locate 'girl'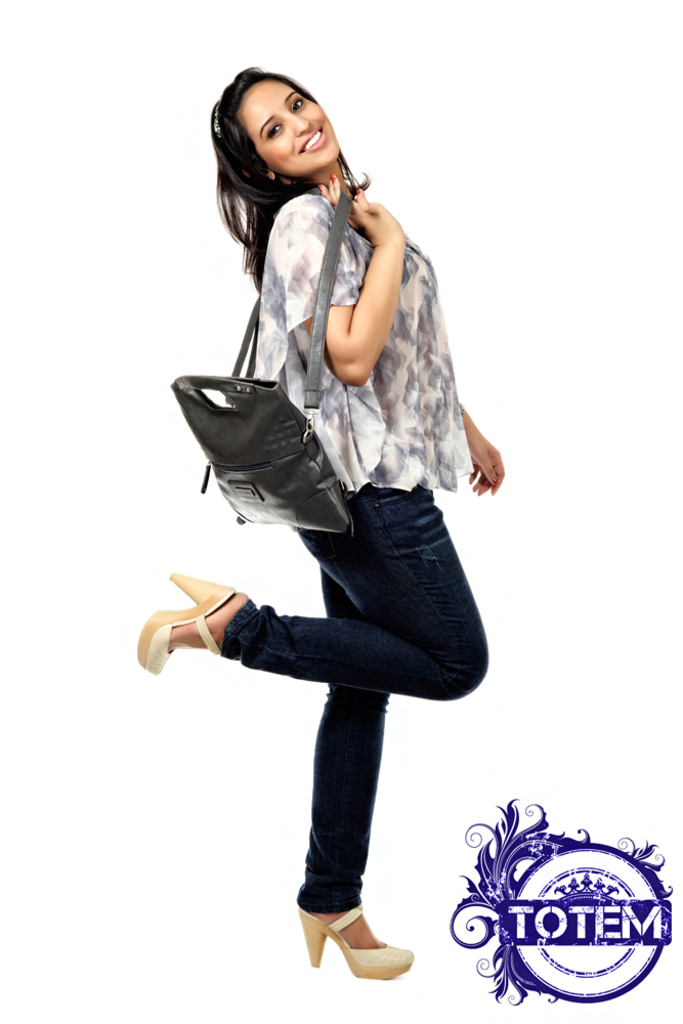
x1=133, y1=58, x2=504, y2=982
